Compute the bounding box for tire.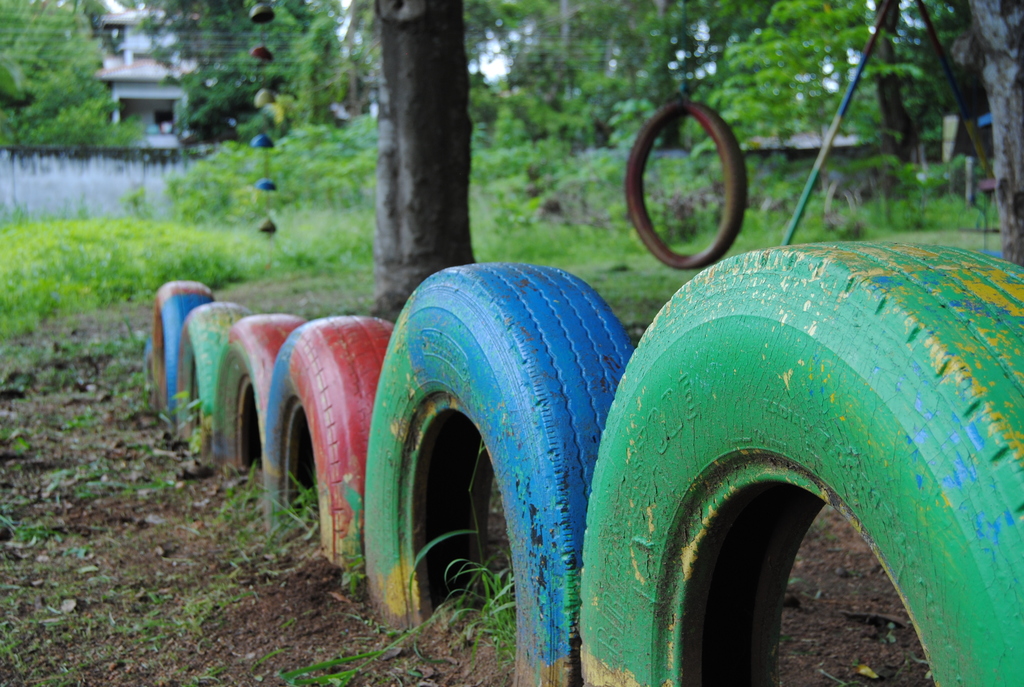
215 313 303 459.
